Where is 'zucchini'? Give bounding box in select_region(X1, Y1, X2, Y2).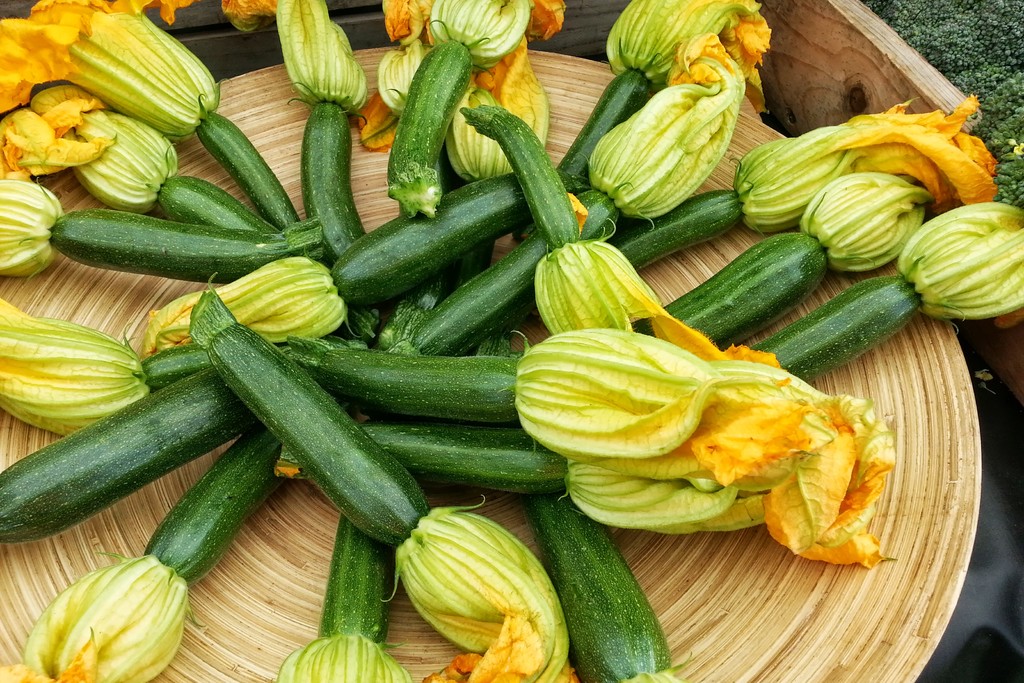
select_region(662, 229, 835, 352).
